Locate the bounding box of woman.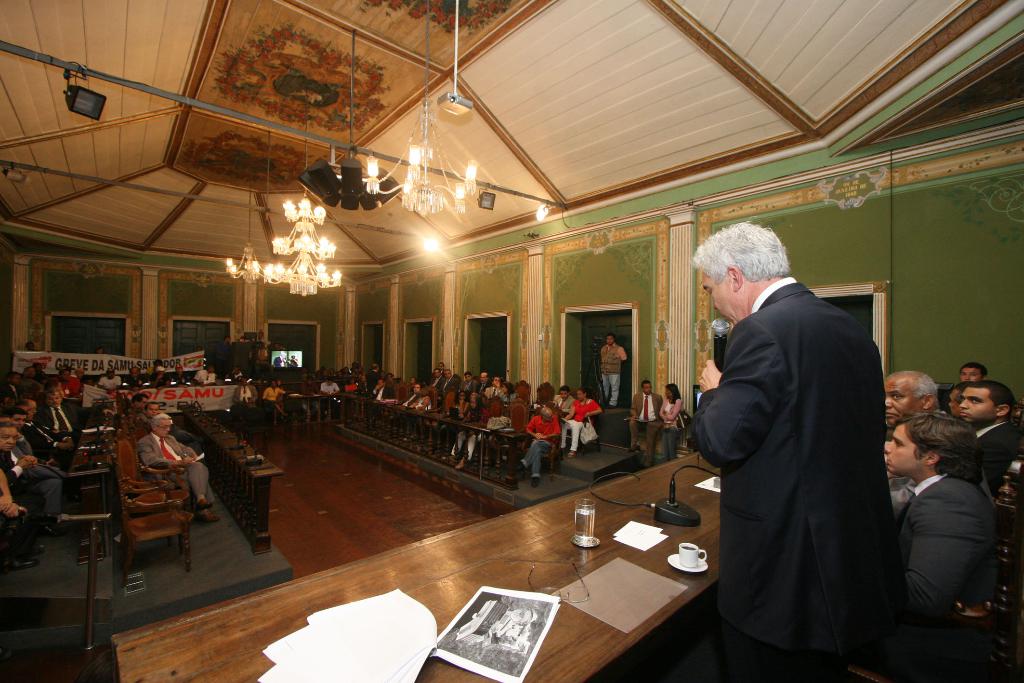
Bounding box: (408,386,432,411).
